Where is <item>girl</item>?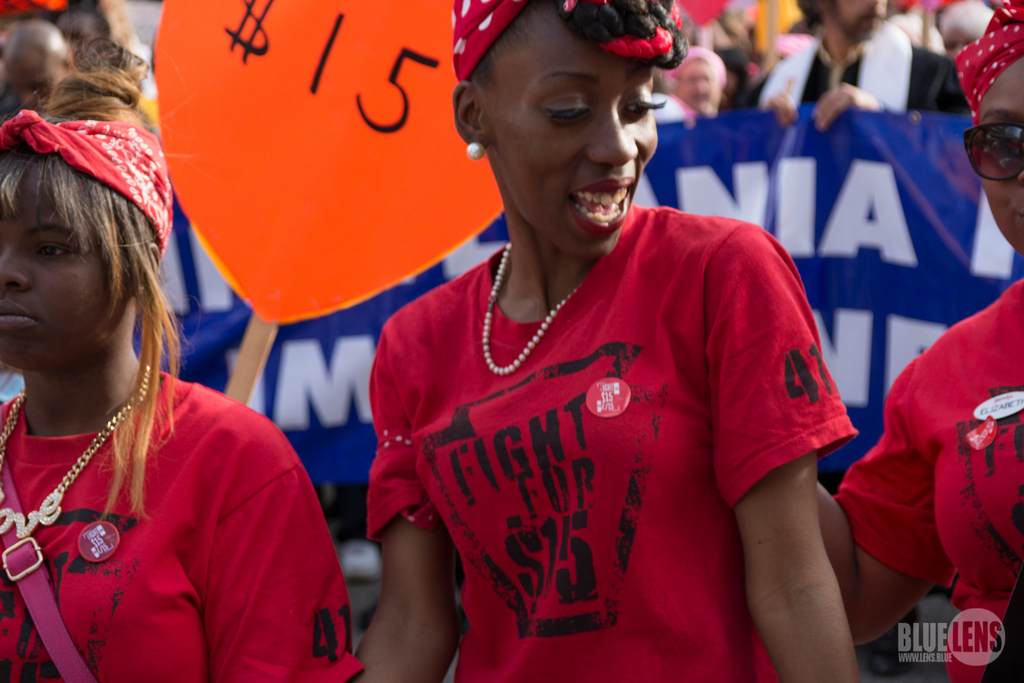
815/0/1023/682.
